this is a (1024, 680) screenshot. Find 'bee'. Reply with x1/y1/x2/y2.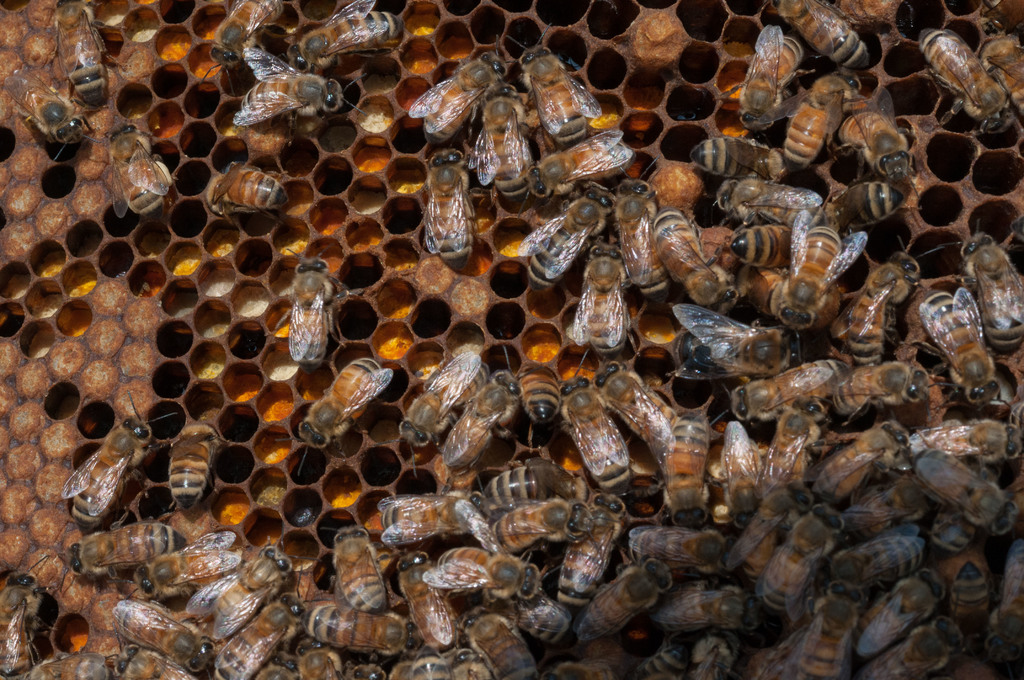
923/432/1009/537.
